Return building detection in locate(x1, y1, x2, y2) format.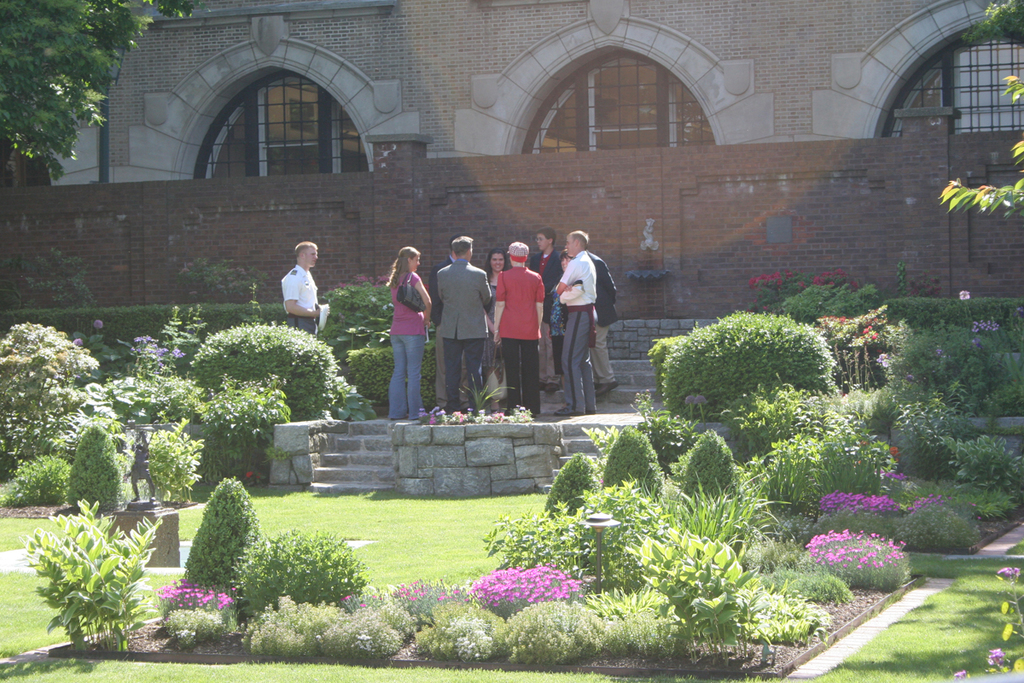
locate(7, 8, 1023, 389).
